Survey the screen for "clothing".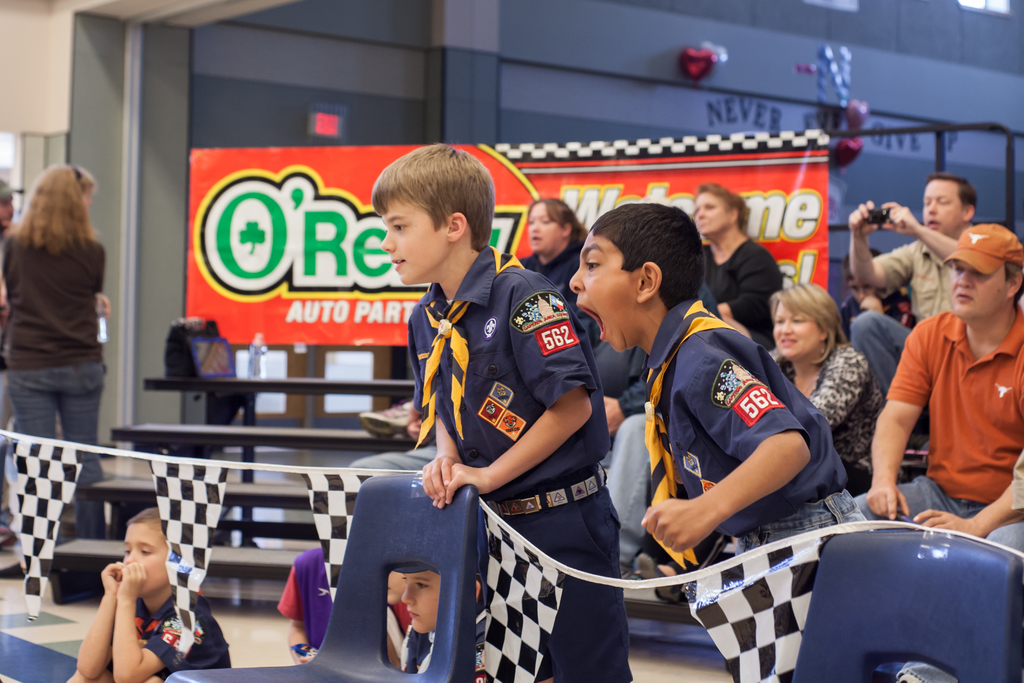
Survey found: pyautogui.locateOnScreen(408, 607, 555, 682).
